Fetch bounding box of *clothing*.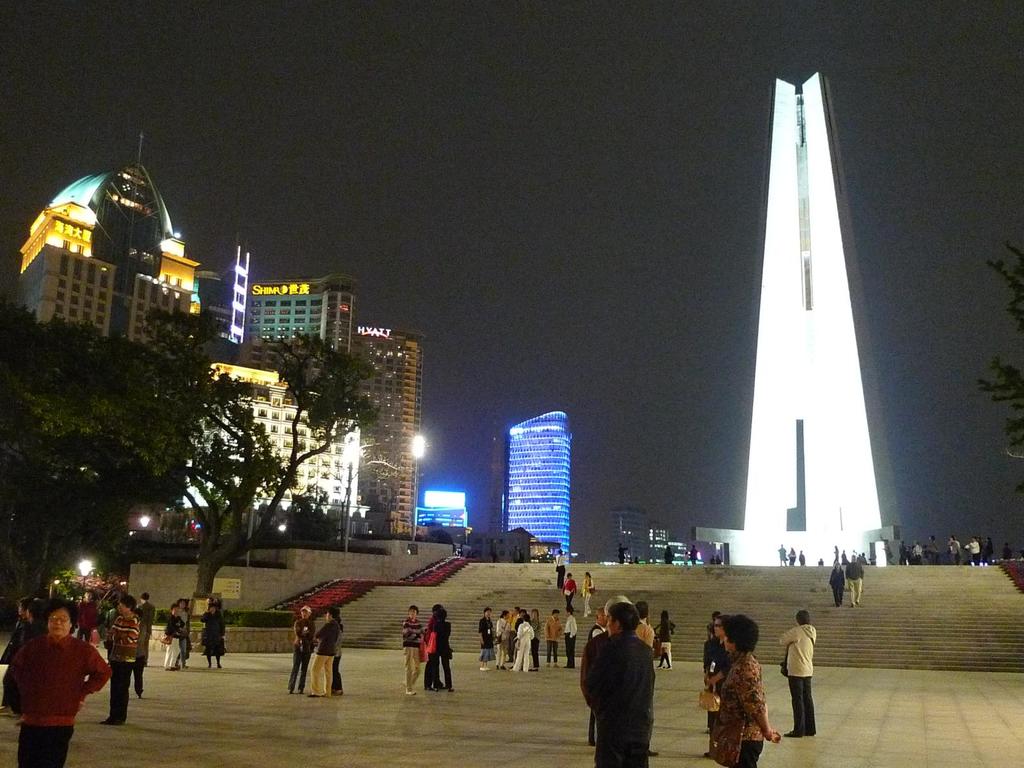
Bbox: Rect(705, 621, 710, 639).
